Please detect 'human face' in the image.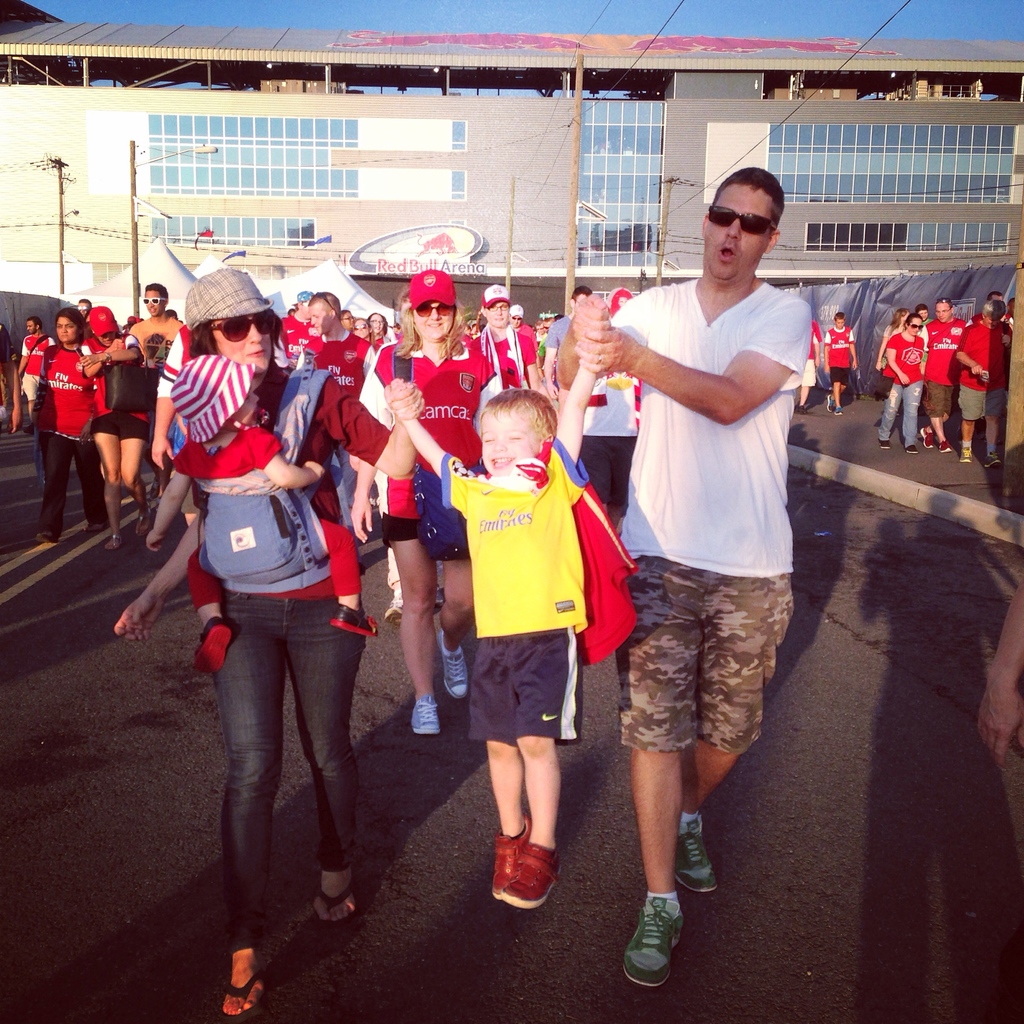
pyautogui.locateOnScreen(910, 317, 922, 336).
